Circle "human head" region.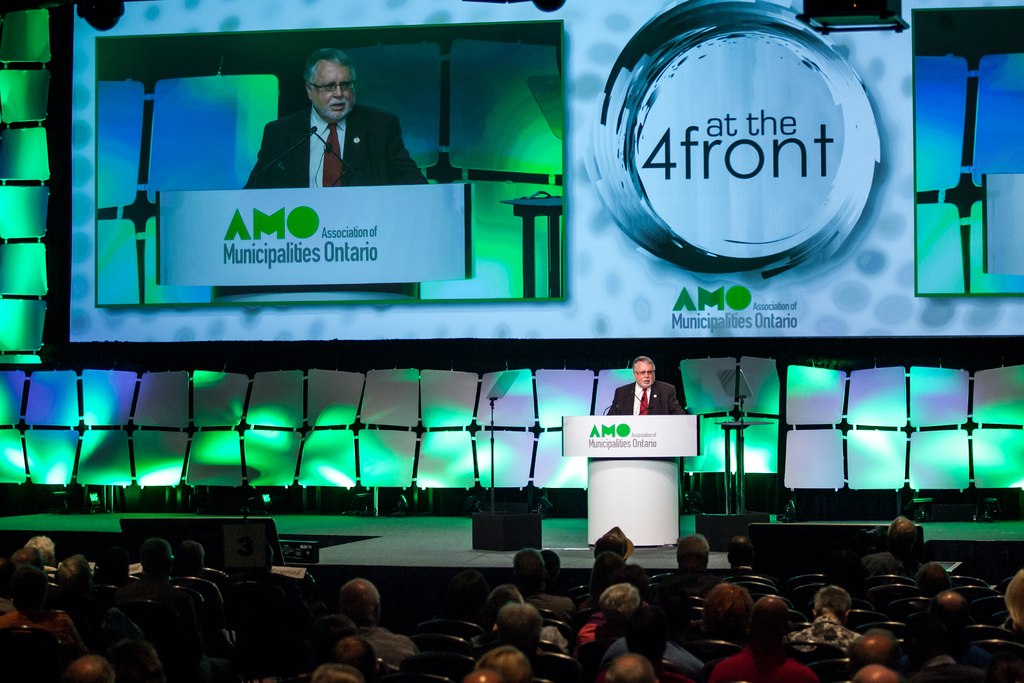
Region: <box>333,634,380,677</box>.
